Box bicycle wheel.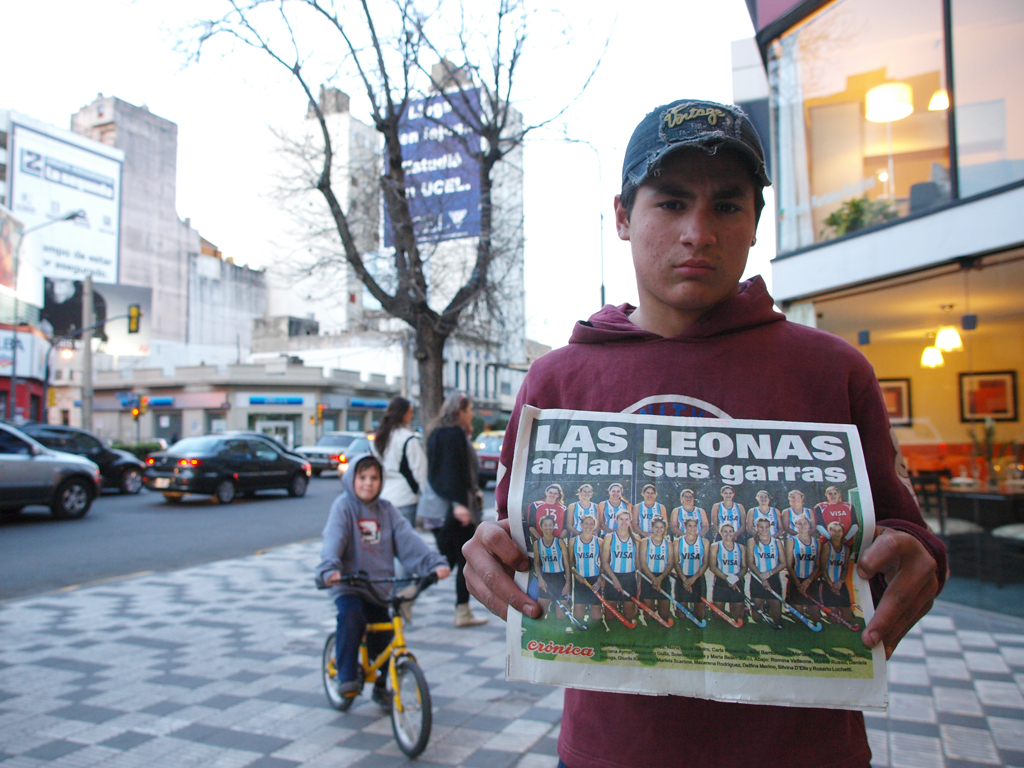
bbox=[387, 656, 430, 758].
